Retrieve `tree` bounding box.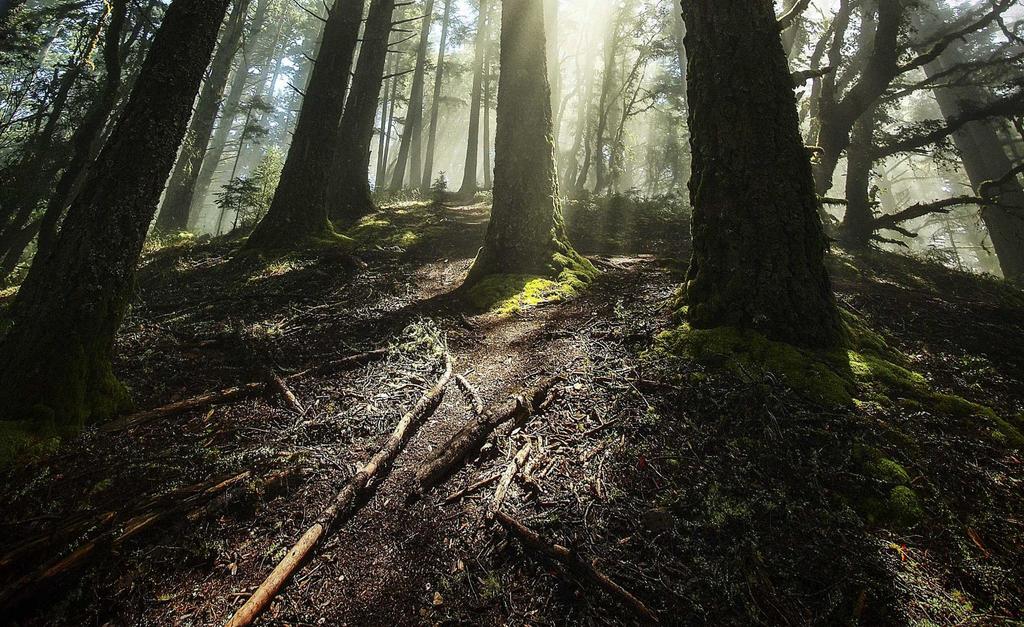
Bounding box: (790,0,870,180).
